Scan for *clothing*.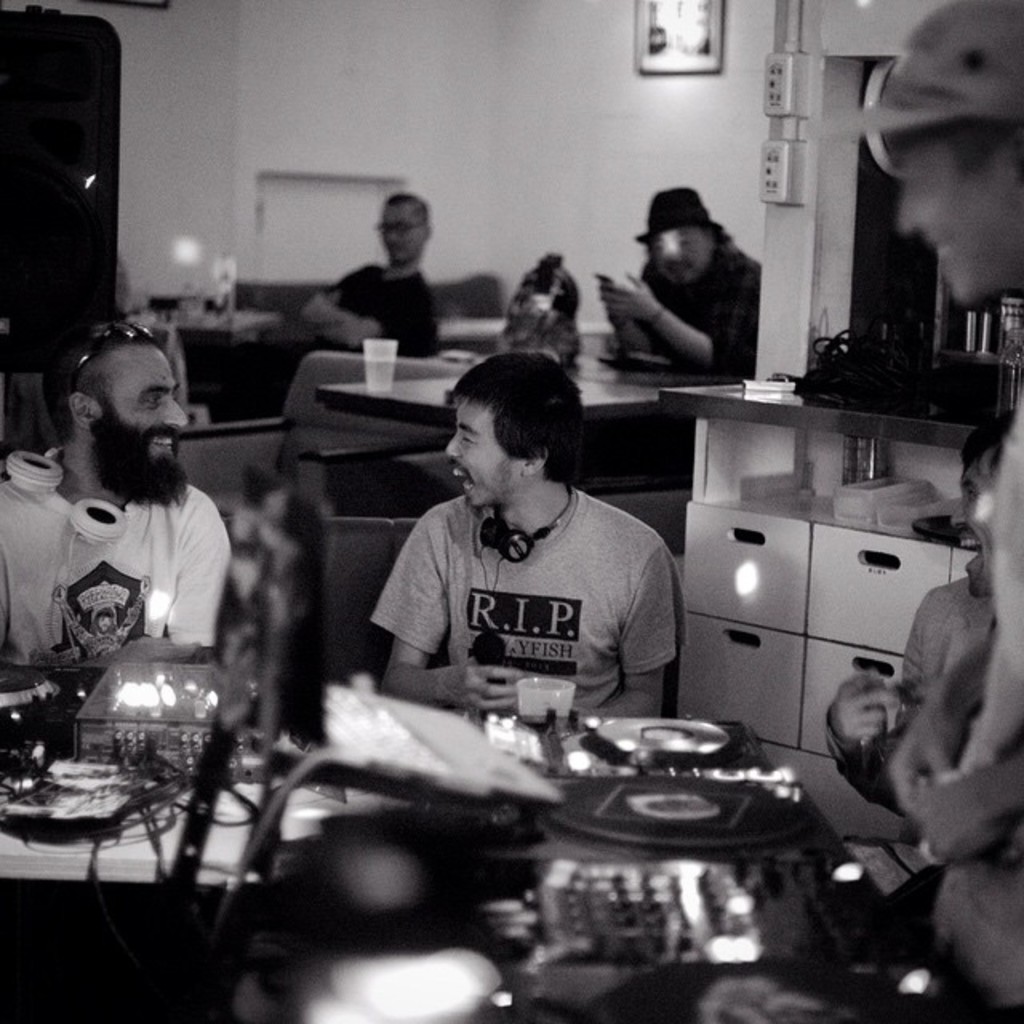
Scan result: 0 448 237 670.
